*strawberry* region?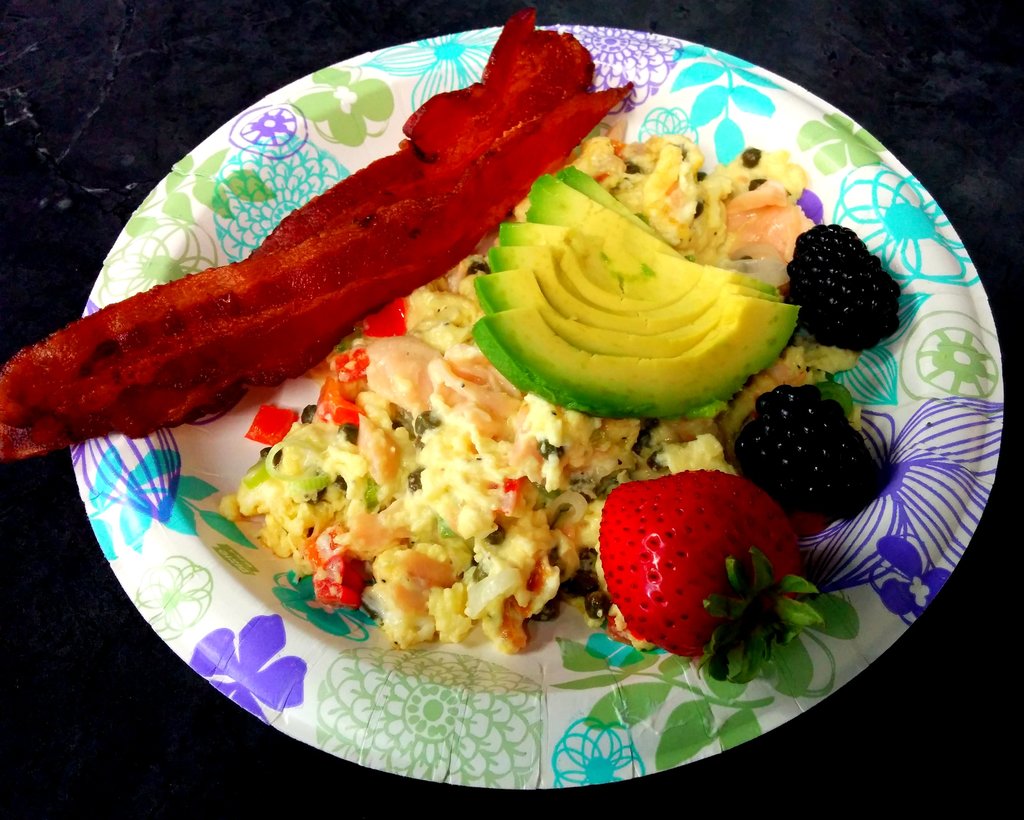
(582,467,791,663)
